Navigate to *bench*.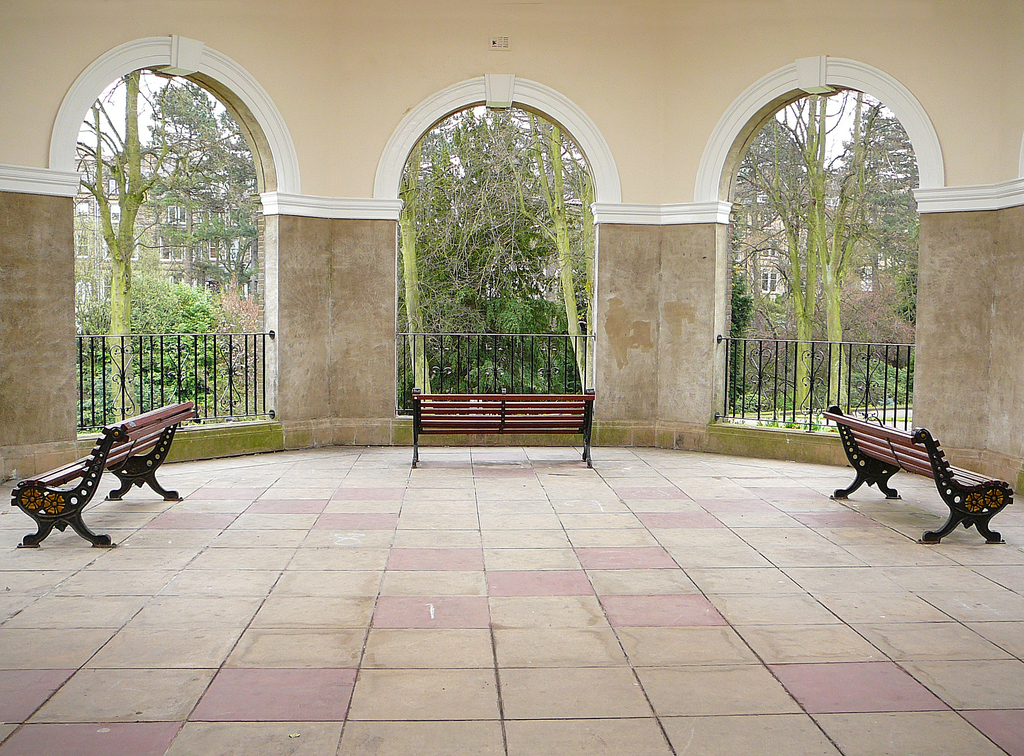
Navigation target: {"x1": 8, "y1": 397, "x2": 194, "y2": 548}.
